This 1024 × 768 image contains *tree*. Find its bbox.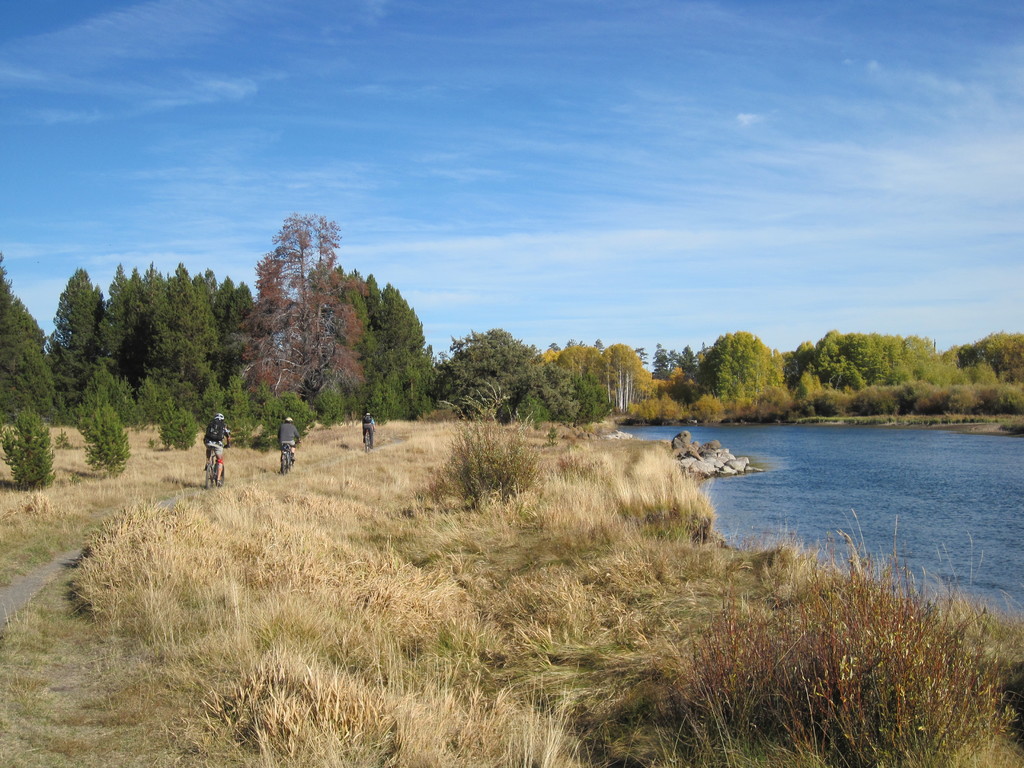
x1=0 y1=241 x2=70 y2=426.
